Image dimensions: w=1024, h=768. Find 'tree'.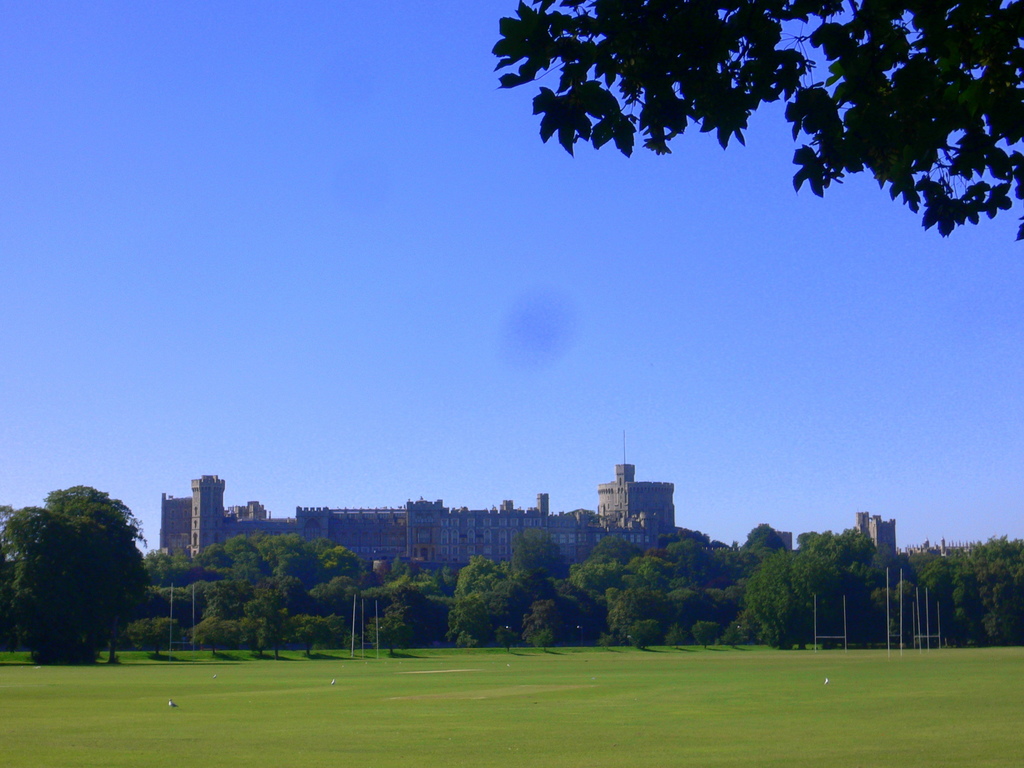
left=628, top=617, right=660, bottom=650.
